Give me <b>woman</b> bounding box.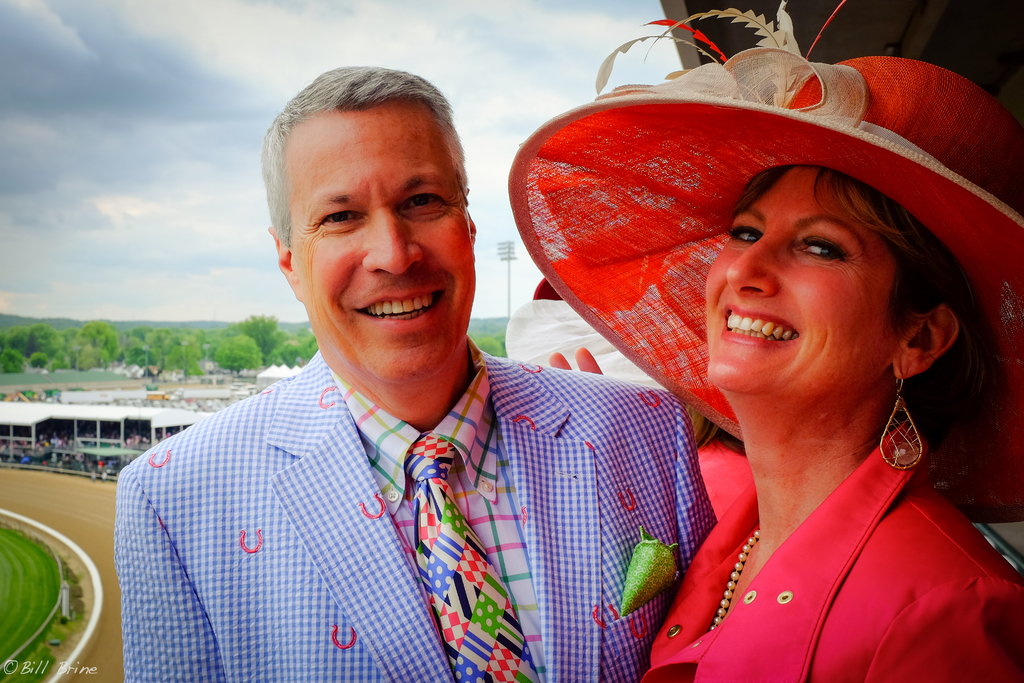
locate(501, 53, 995, 662).
